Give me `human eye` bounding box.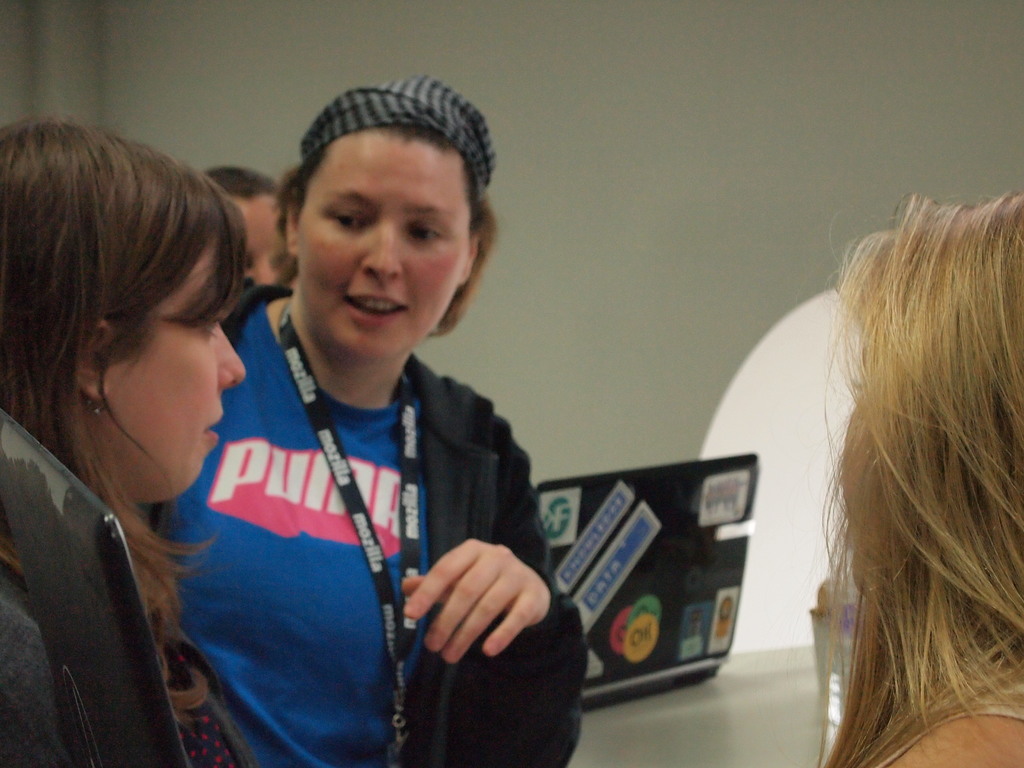
{"left": 329, "top": 202, "right": 370, "bottom": 227}.
